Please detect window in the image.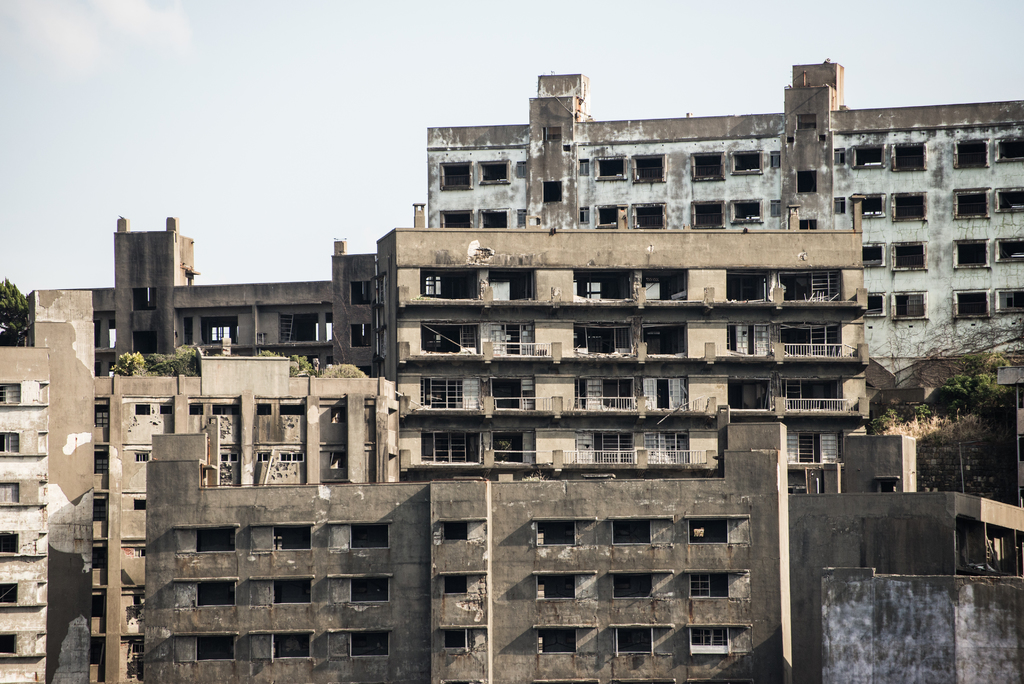
(x1=189, y1=399, x2=204, y2=416).
